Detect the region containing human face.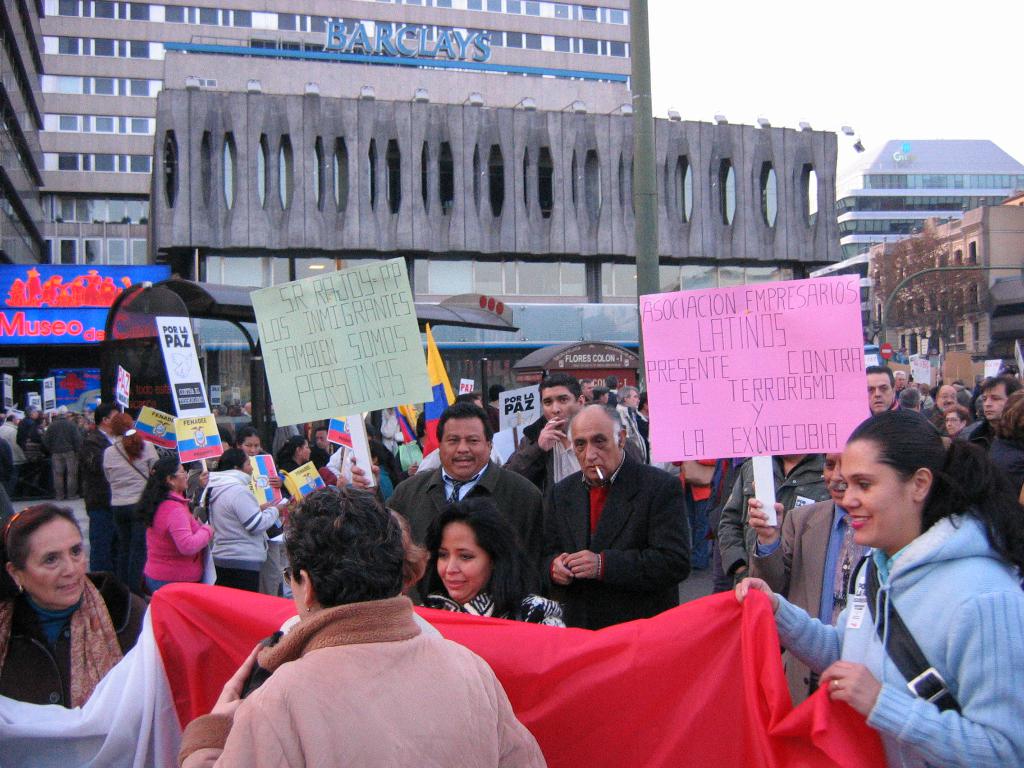
10,519,96,622.
